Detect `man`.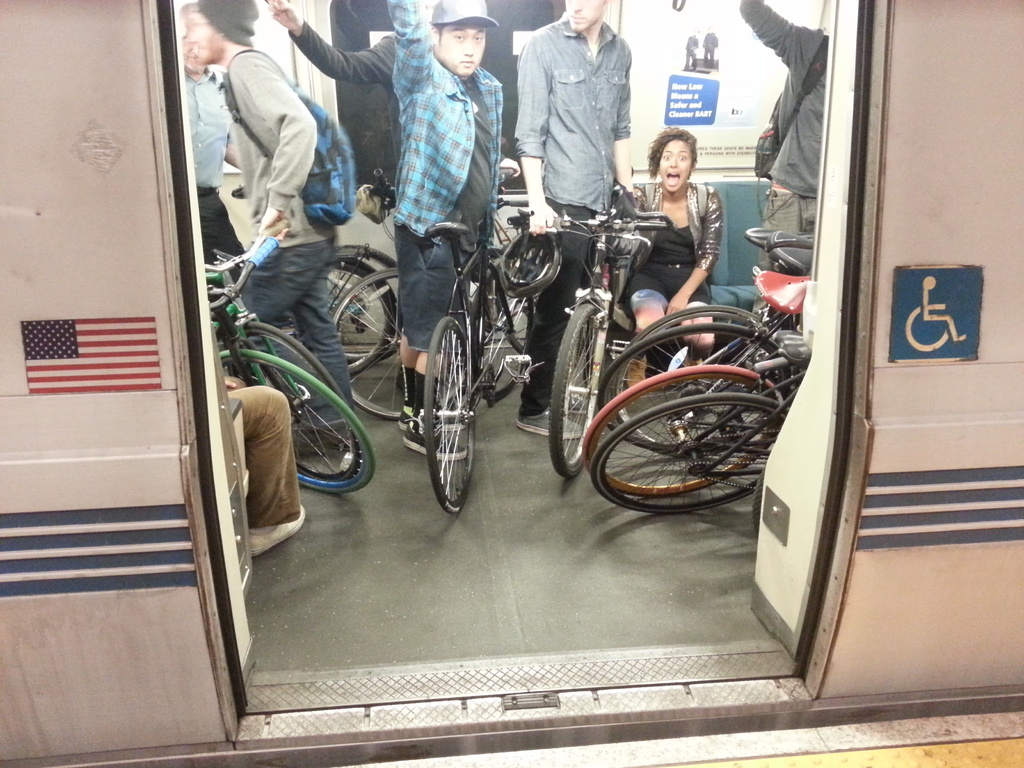
Detected at select_region(513, 0, 629, 436).
